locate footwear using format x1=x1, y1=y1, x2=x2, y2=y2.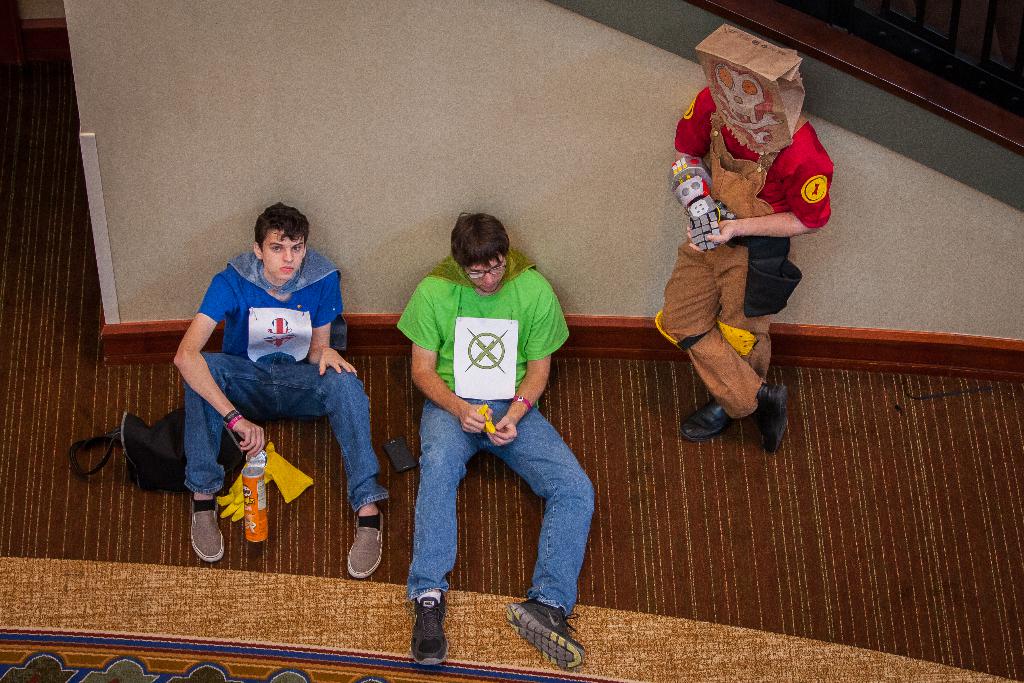
x1=511, y1=600, x2=583, y2=672.
